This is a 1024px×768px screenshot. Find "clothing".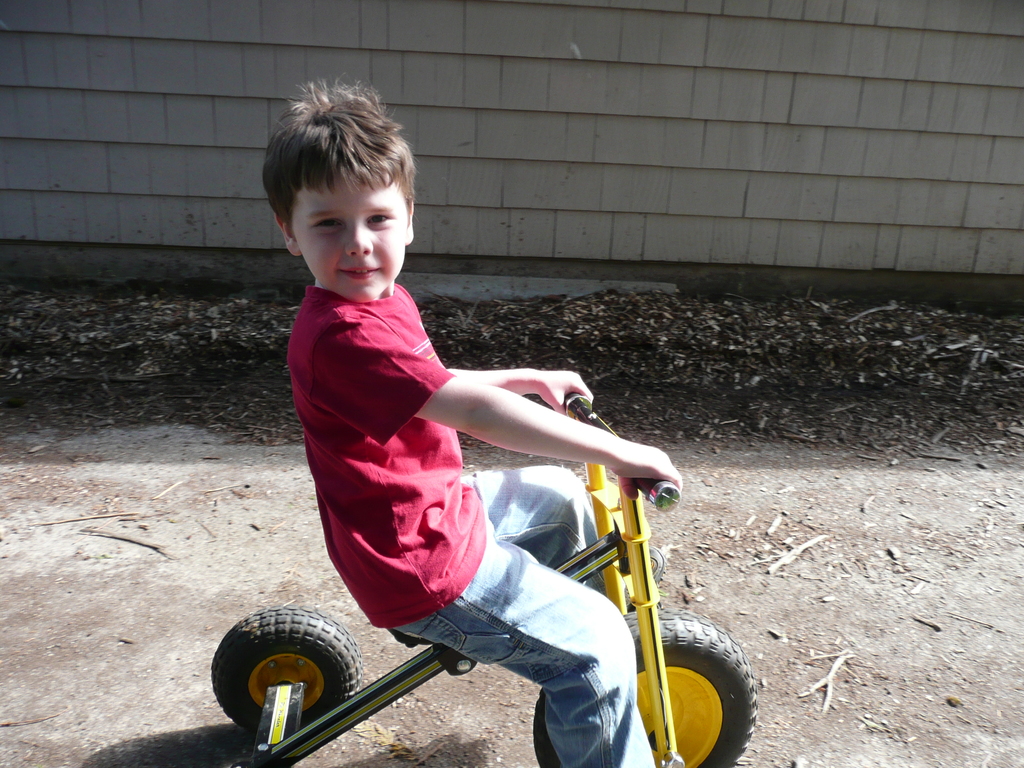
Bounding box: x1=308, y1=273, x2=653, y2=680.
